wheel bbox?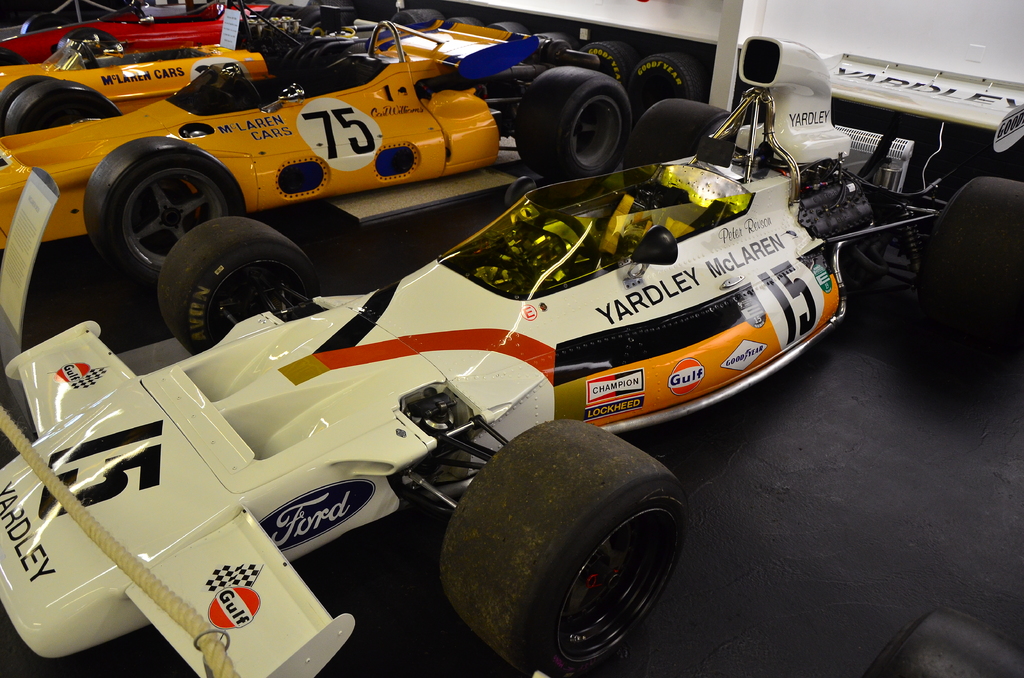
BBox(437, 421, 688, 675)
